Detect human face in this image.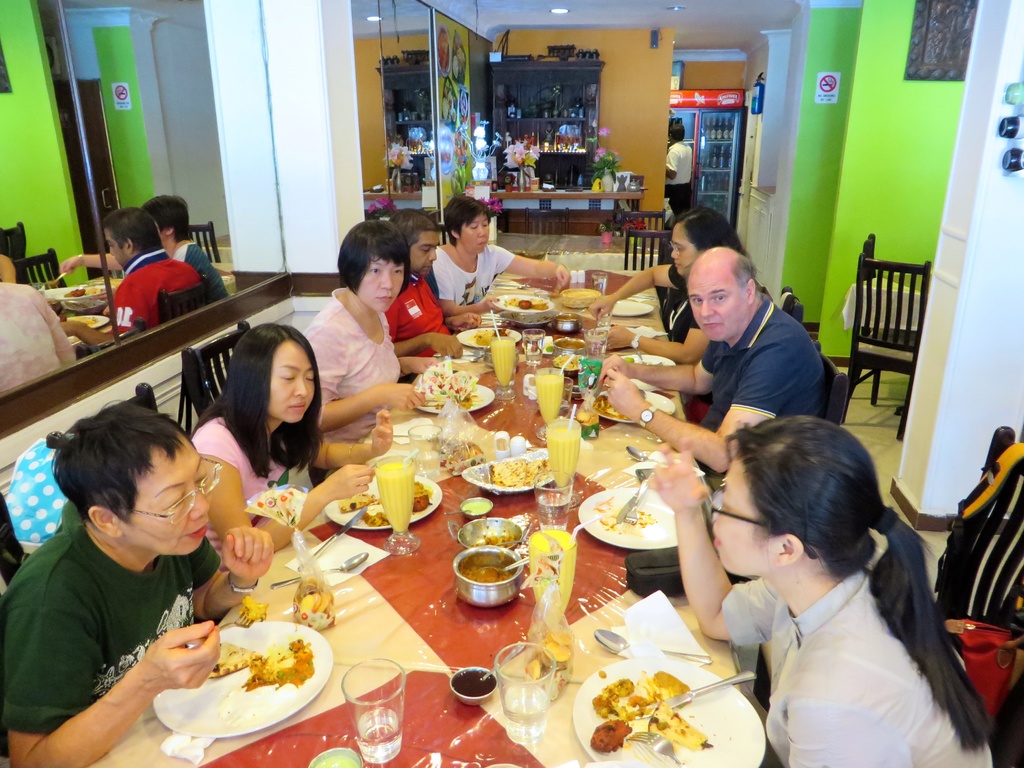
Detection: Rect(711, 465, 769, 571).
